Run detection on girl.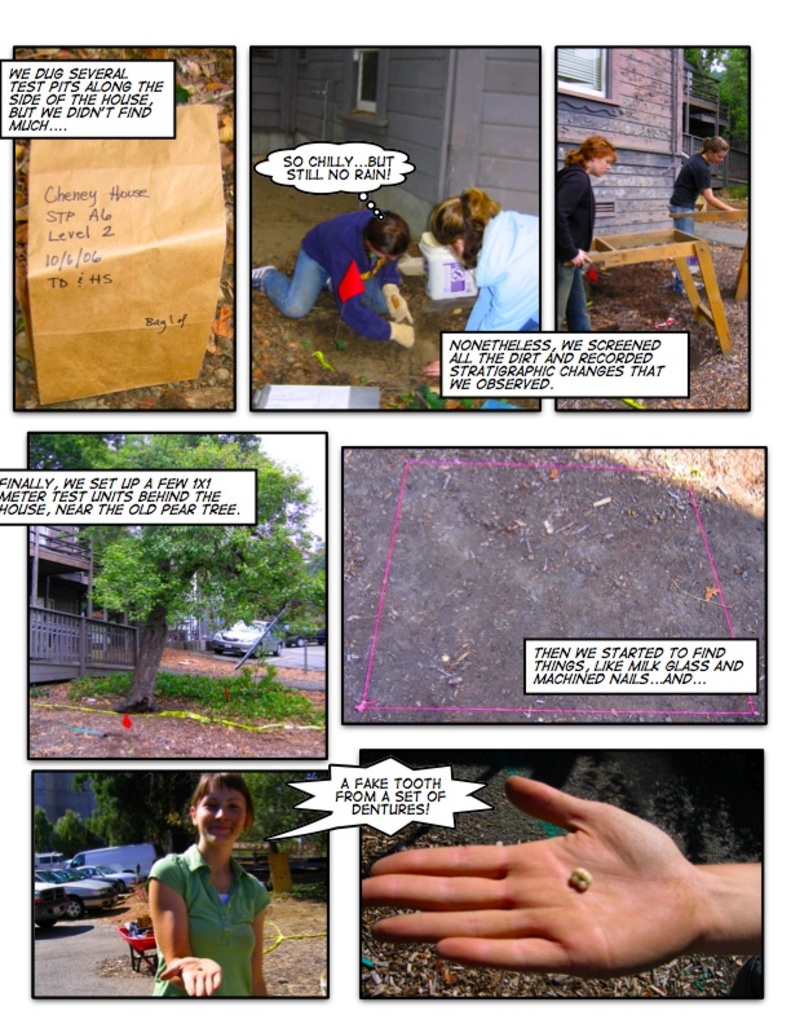
Result: x1=666 y1=136 x2=744 y2=288.
